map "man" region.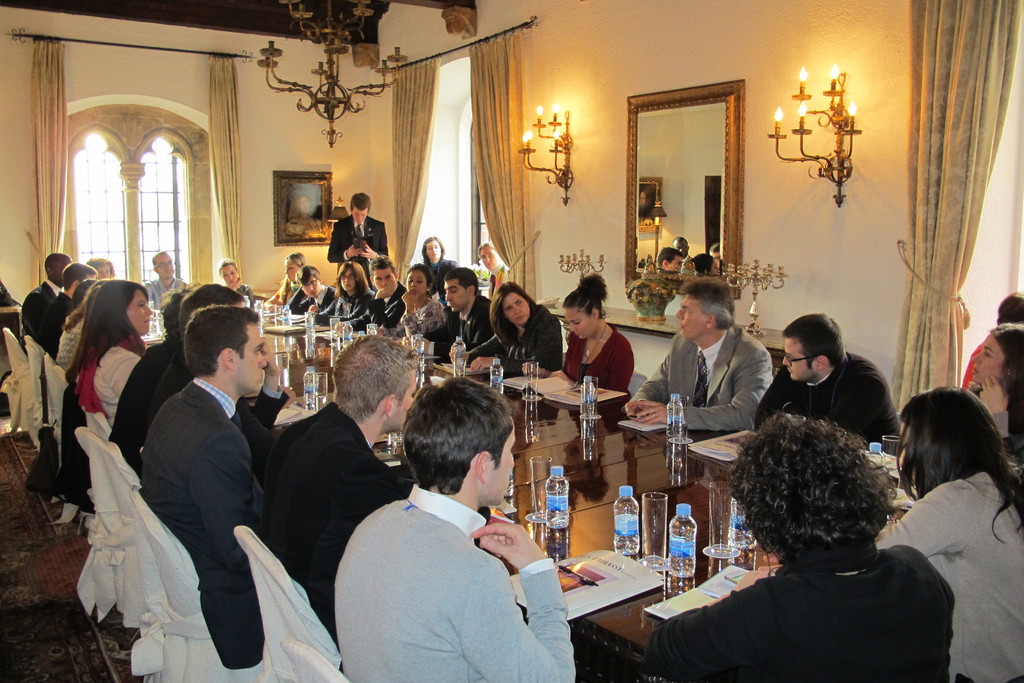
Mapped to locate(402, 265, 507, 372).
